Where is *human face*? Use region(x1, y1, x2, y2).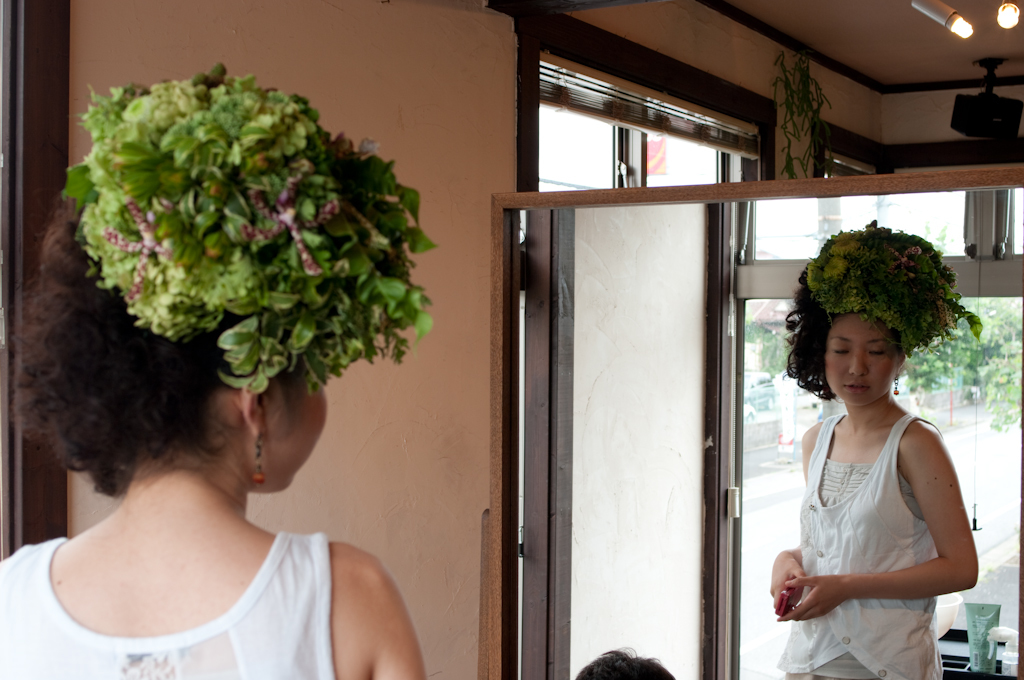
region(267, 366, 328, 492).
